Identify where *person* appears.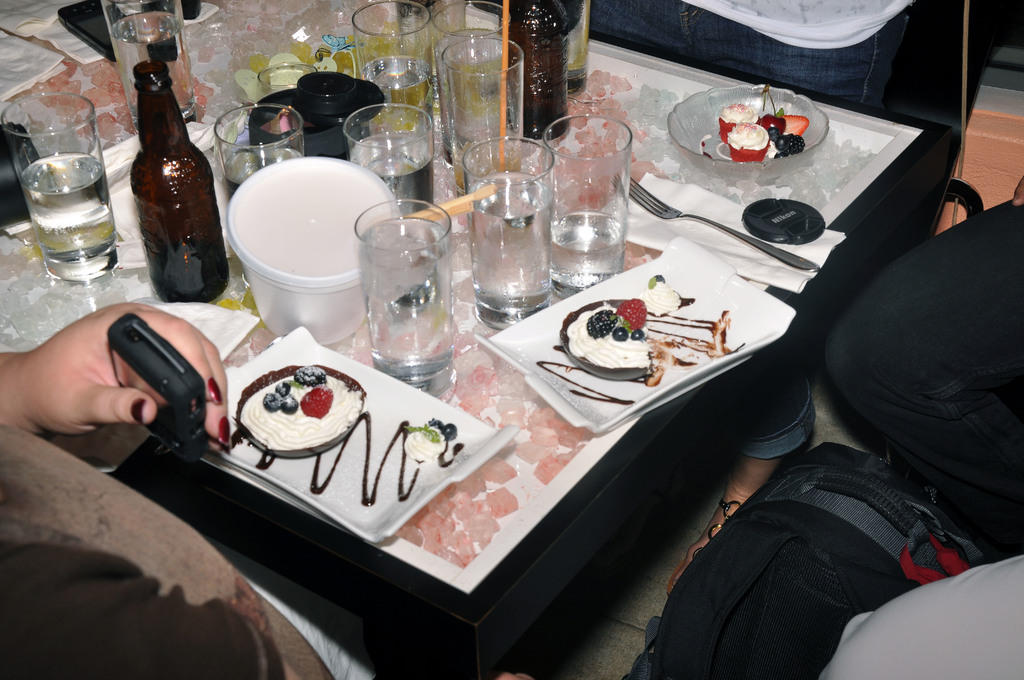
Appears at Rect(818, 170, 1023, 514).
